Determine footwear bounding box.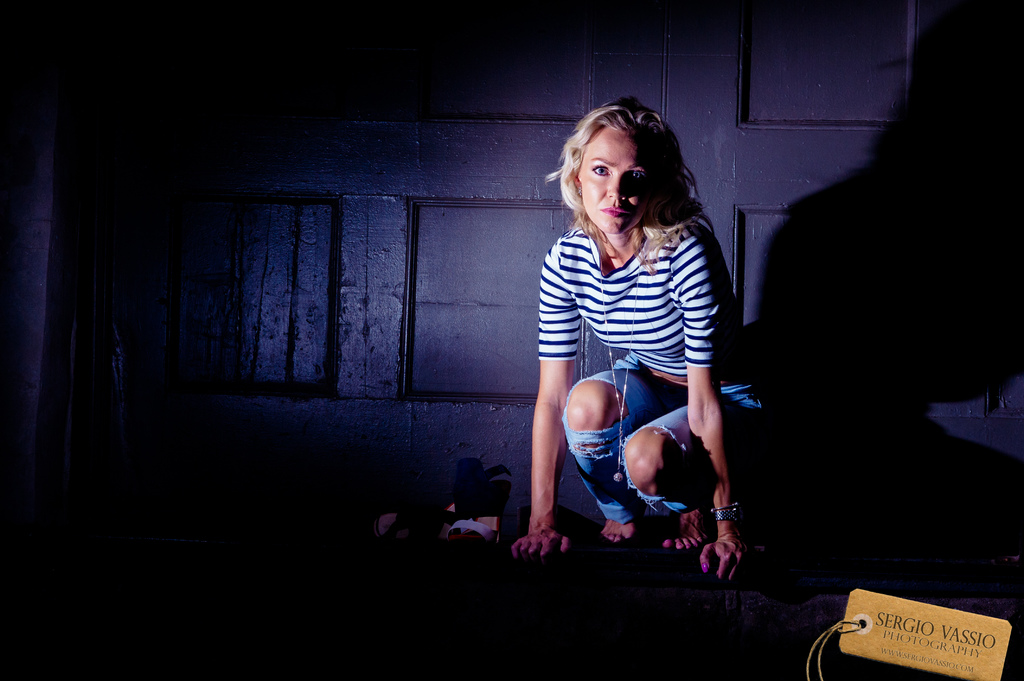
Determined: {"x1": 444, "y1": 459, "x2": 515, "y2": 552}.
